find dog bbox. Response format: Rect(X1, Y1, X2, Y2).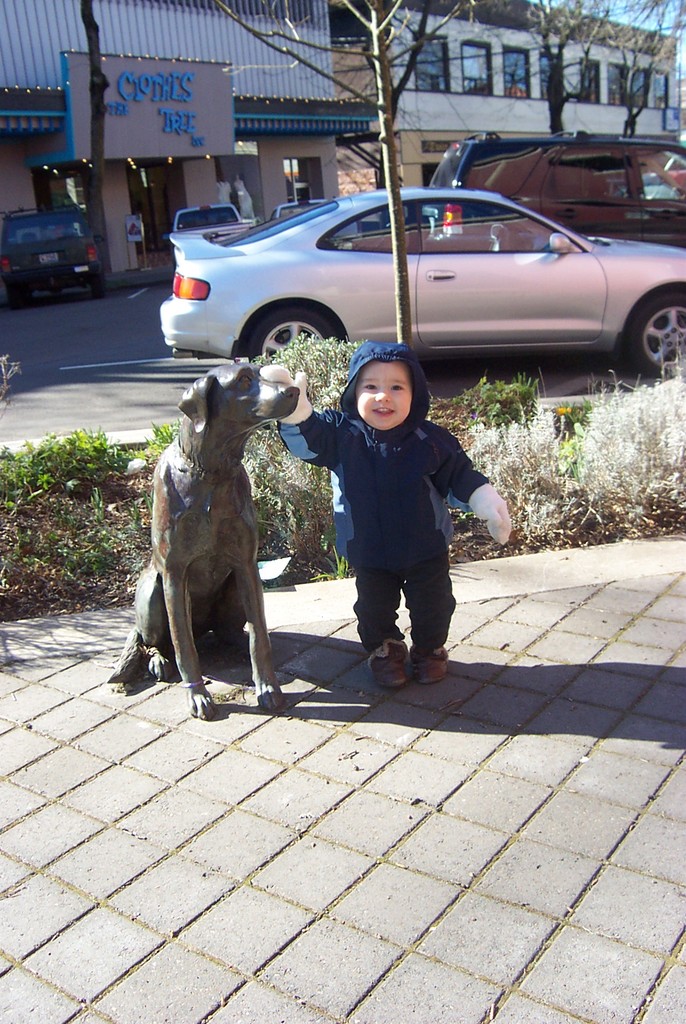
Rect(102, 363, 306, 726).
